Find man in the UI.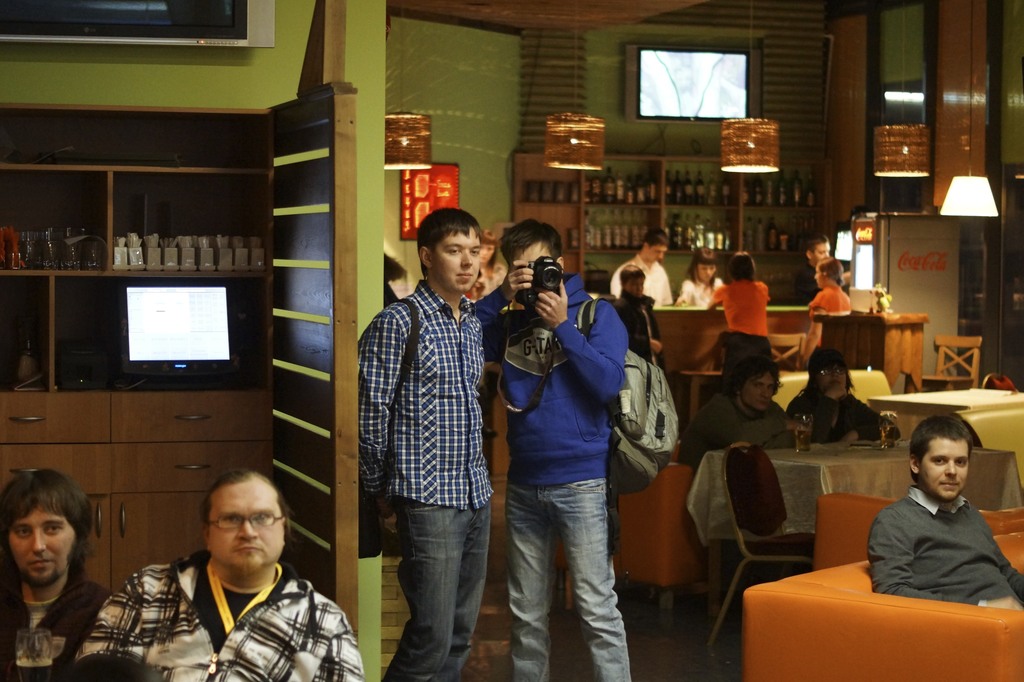
UI element at [left=791, top=230, right=850, bottom=304].
